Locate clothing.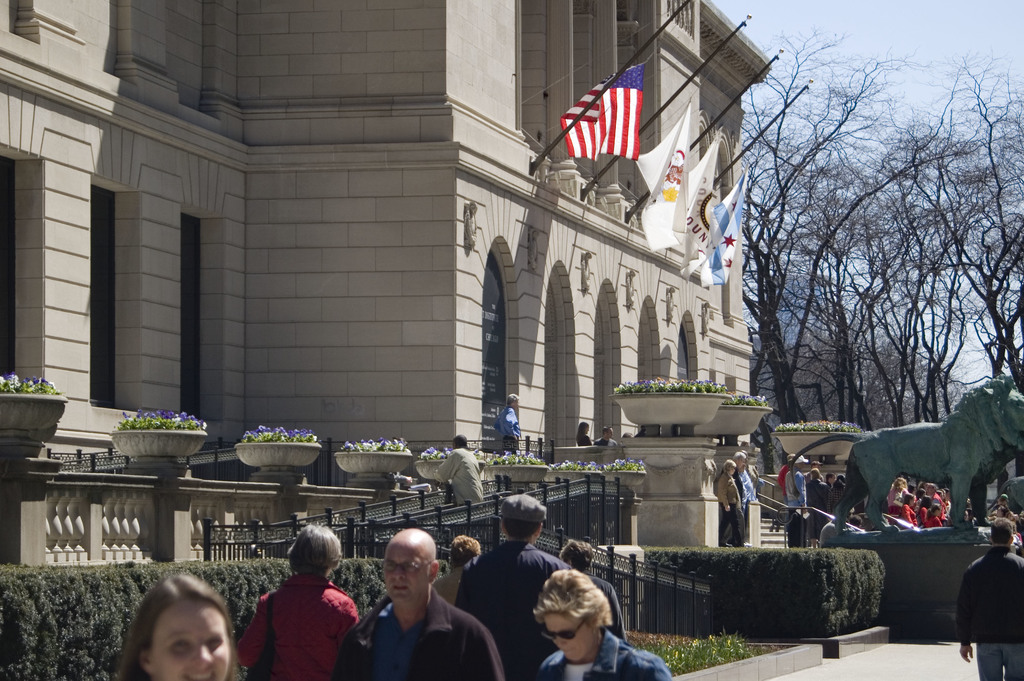
Bounding box: select_region(739, 466, 755, 545).
